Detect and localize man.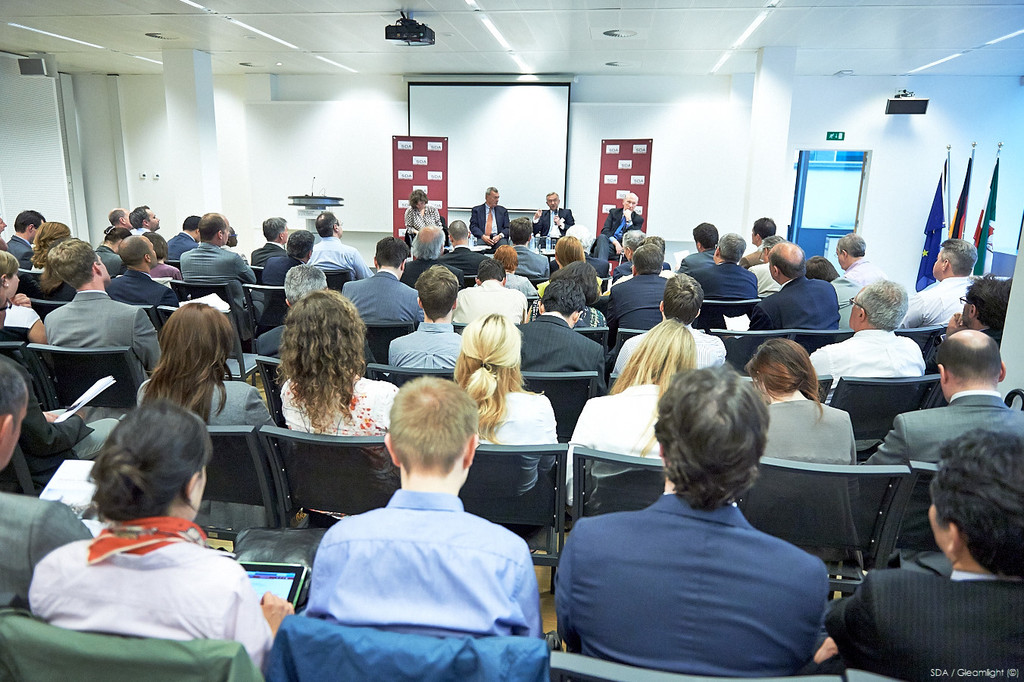
Localized at bbox(526, 190, 575, 248).
